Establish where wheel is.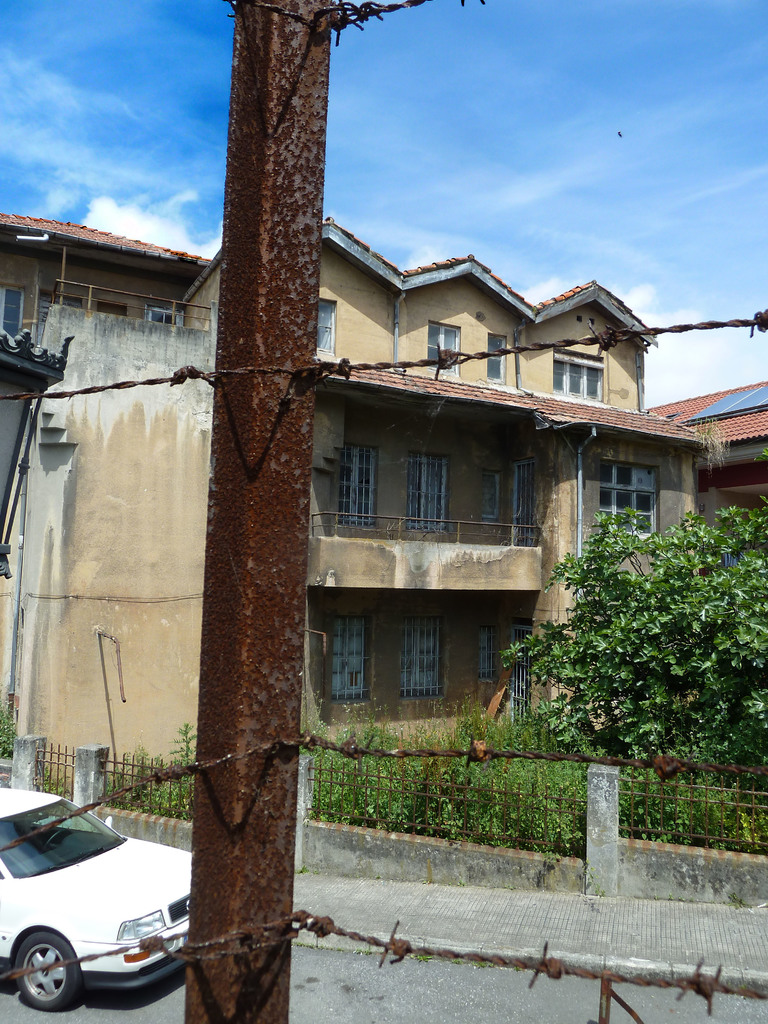
Established at l=6, t=940, r=75, b=1013.
